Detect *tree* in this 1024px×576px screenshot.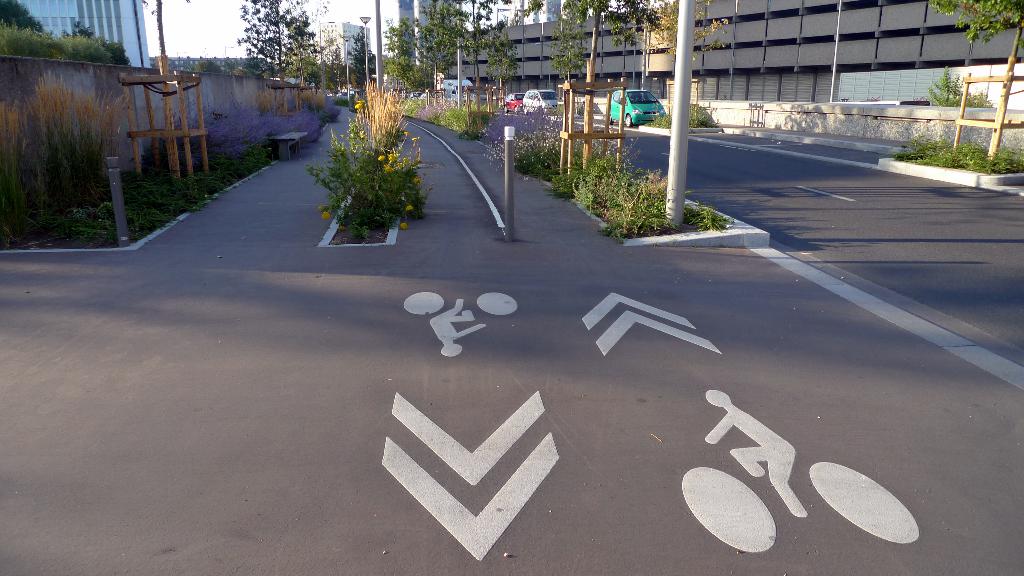
Detection: 194,61,220,71.
